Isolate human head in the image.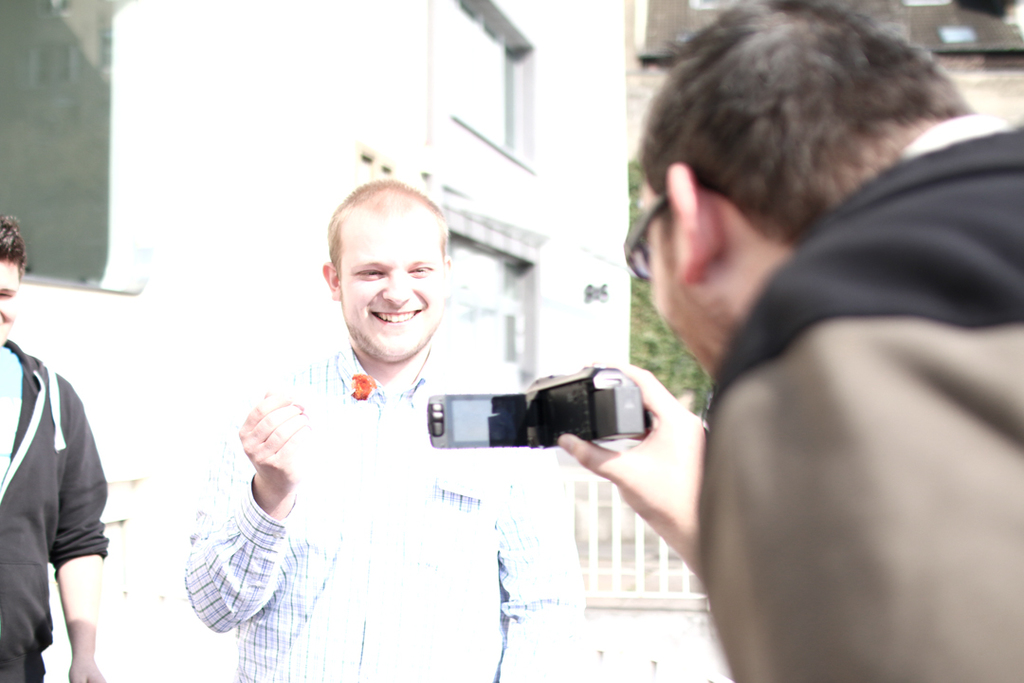
Isolated region: locate(316, 175, 458, 361).
